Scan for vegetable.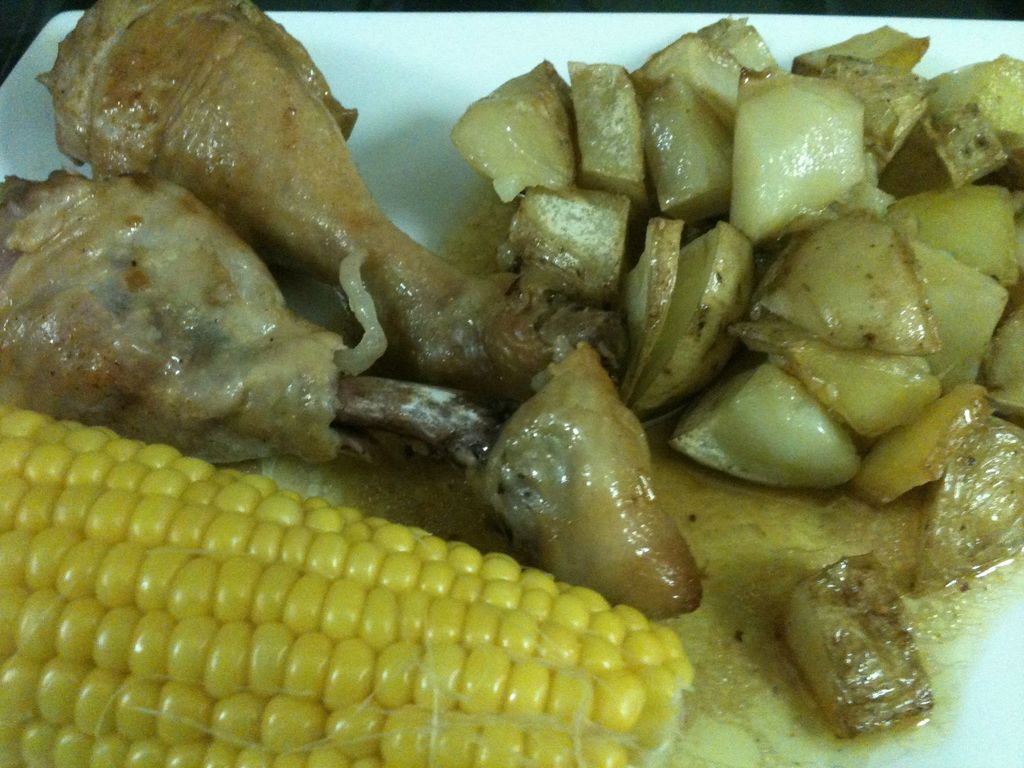
Scan result: left=65, top=433, right=689, bottom=765.
